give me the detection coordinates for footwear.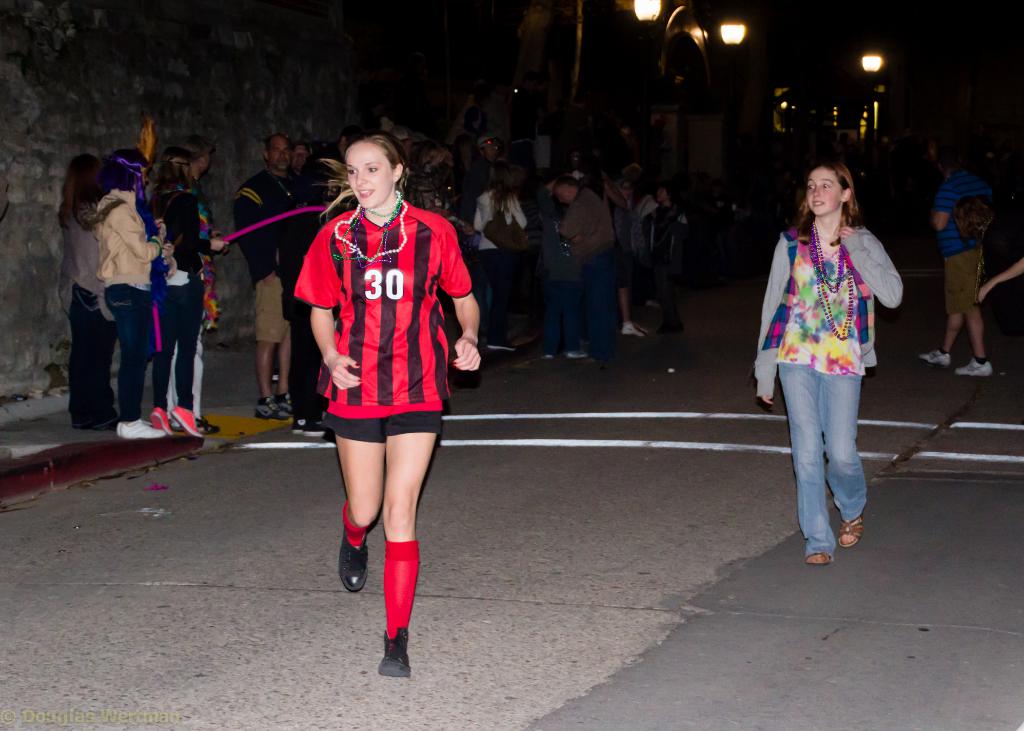
292/412/305/431.
